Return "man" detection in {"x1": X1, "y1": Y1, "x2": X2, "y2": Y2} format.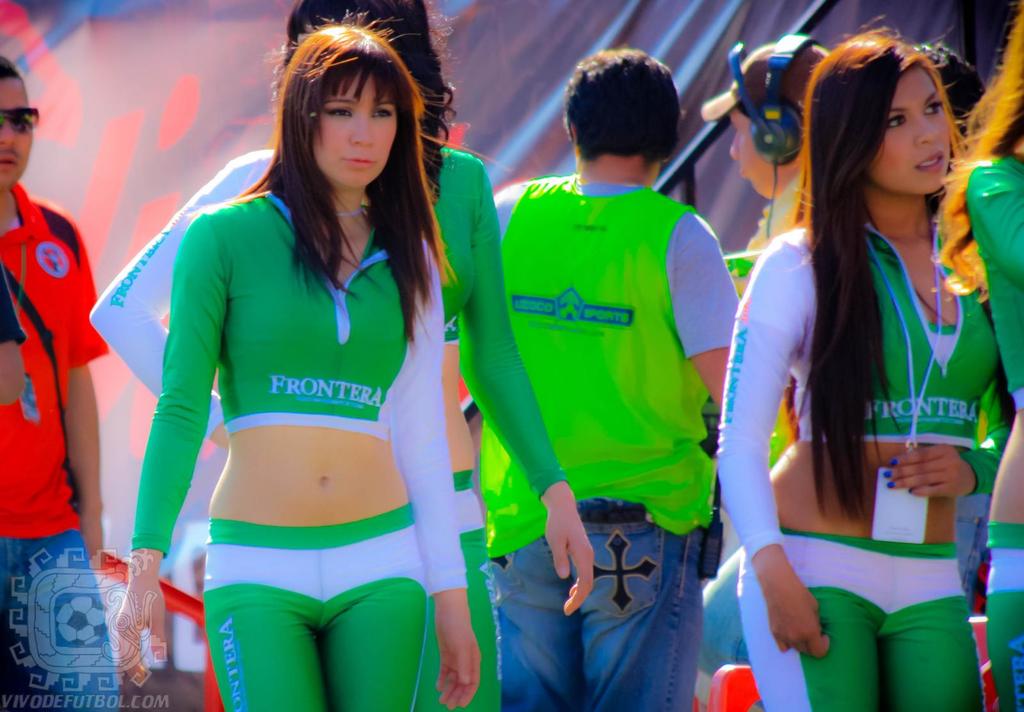
{"x1": 0, "y1": 53, "x2": 120, "y2": 711}.
